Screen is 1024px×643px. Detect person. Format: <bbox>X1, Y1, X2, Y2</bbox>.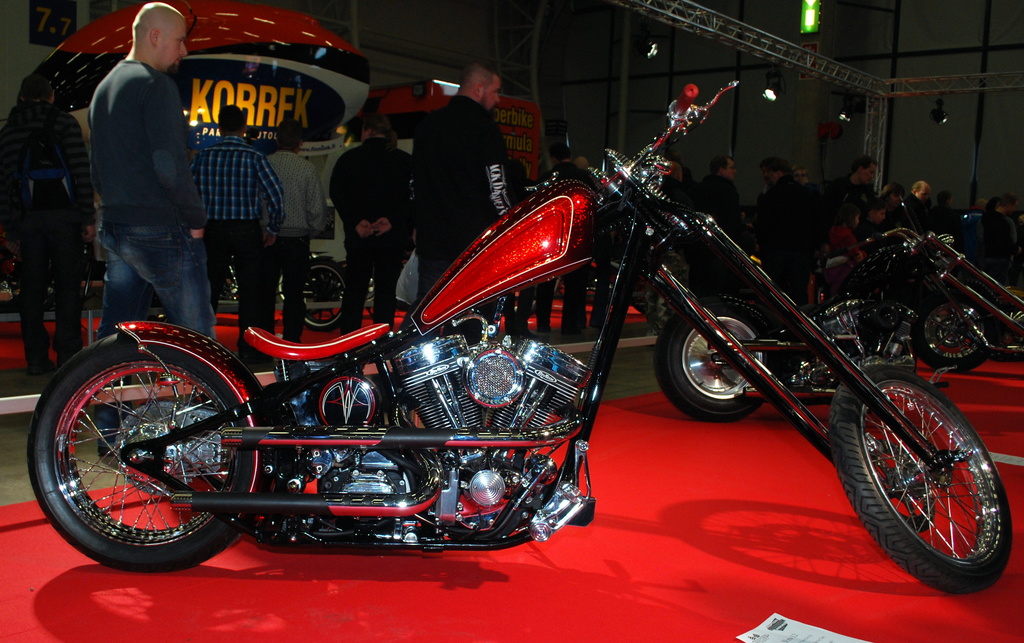
<bbox>792, 159, 819, 257</bbox>.
